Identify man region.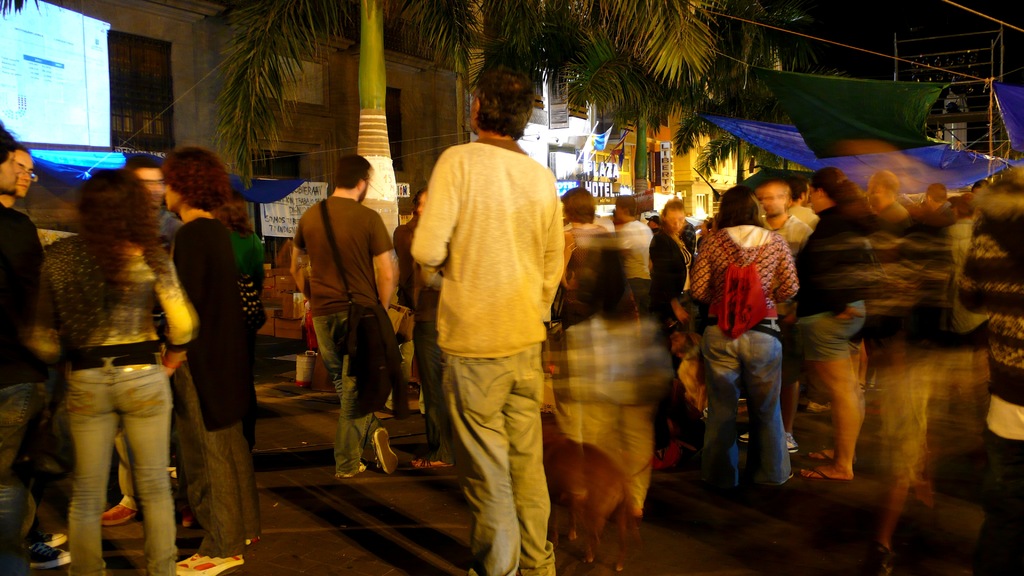
Region: [0, 120, 41, 575].
